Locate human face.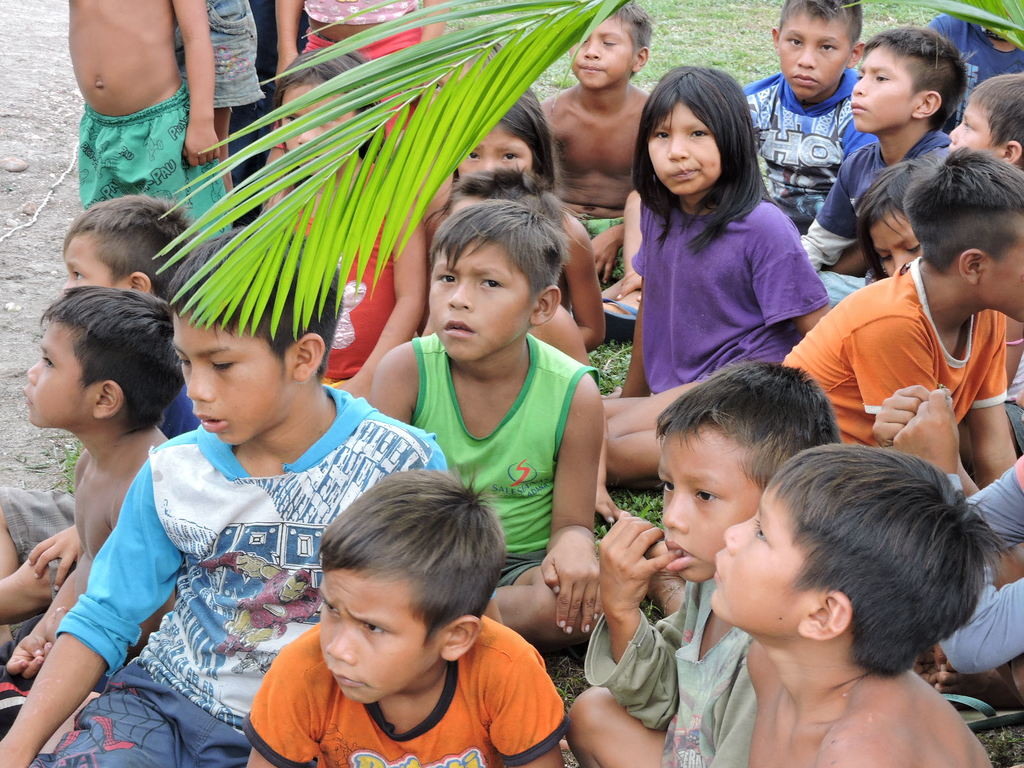
Bounding box: <bbox>458, 117, 533, 180</bbox>.
